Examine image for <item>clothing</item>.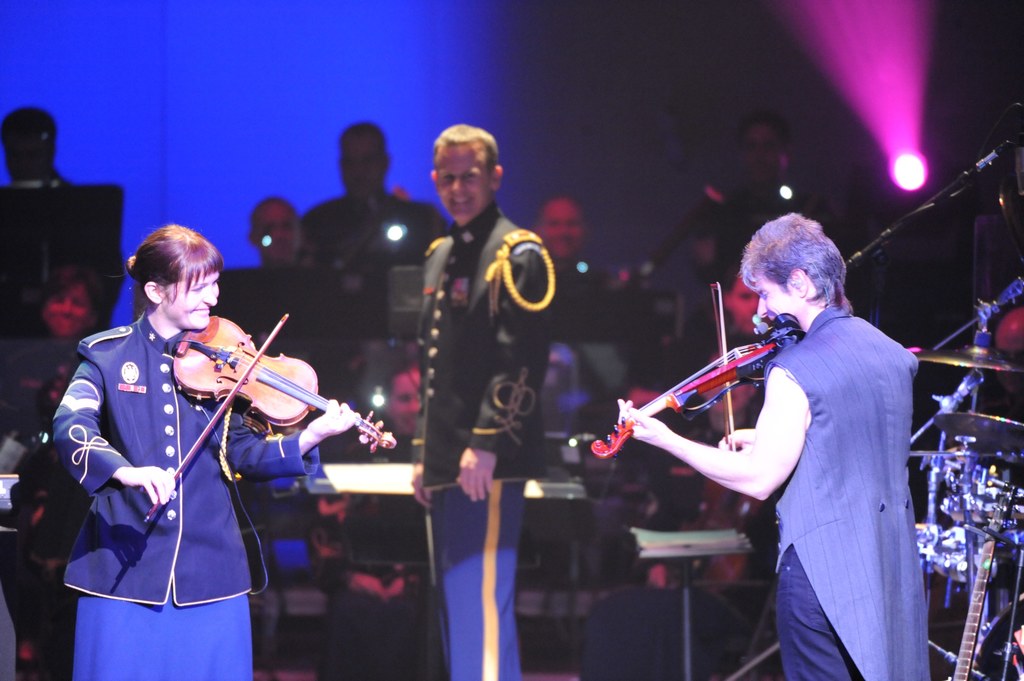
Examination result: bbox(299, 188, 441, 271).
